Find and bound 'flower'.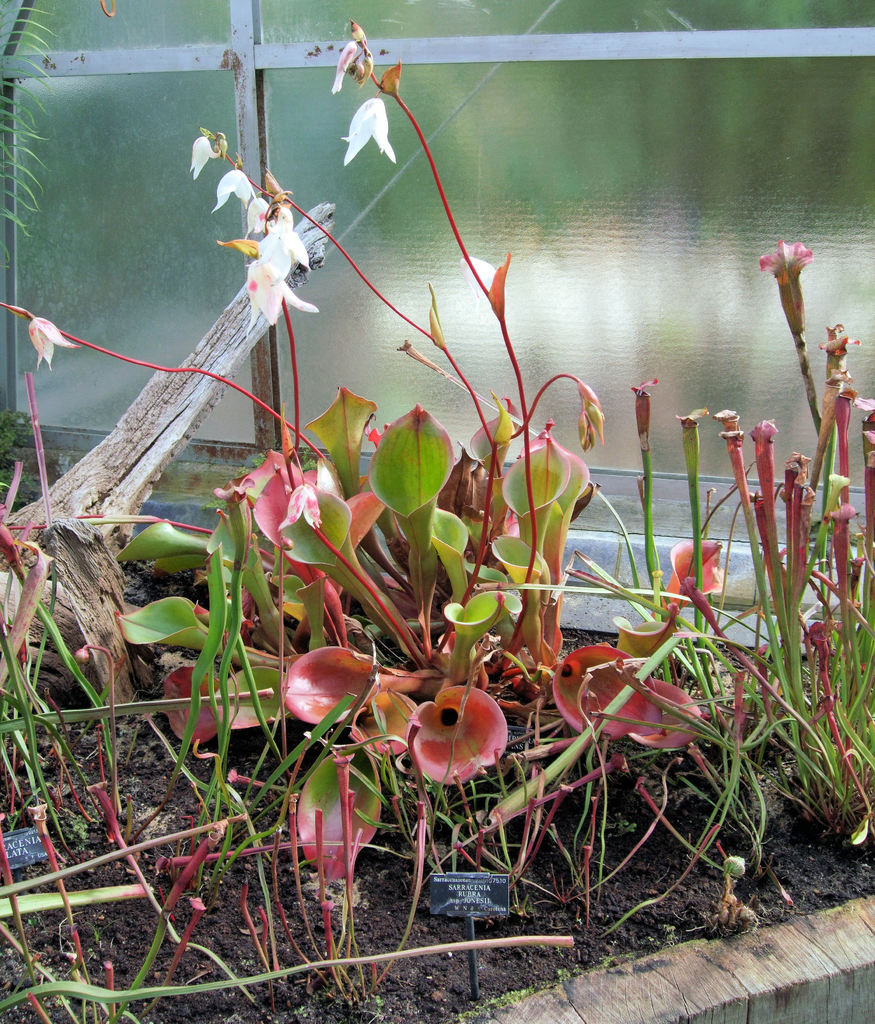
Bound: BBox(463, 253, 499, 291).
